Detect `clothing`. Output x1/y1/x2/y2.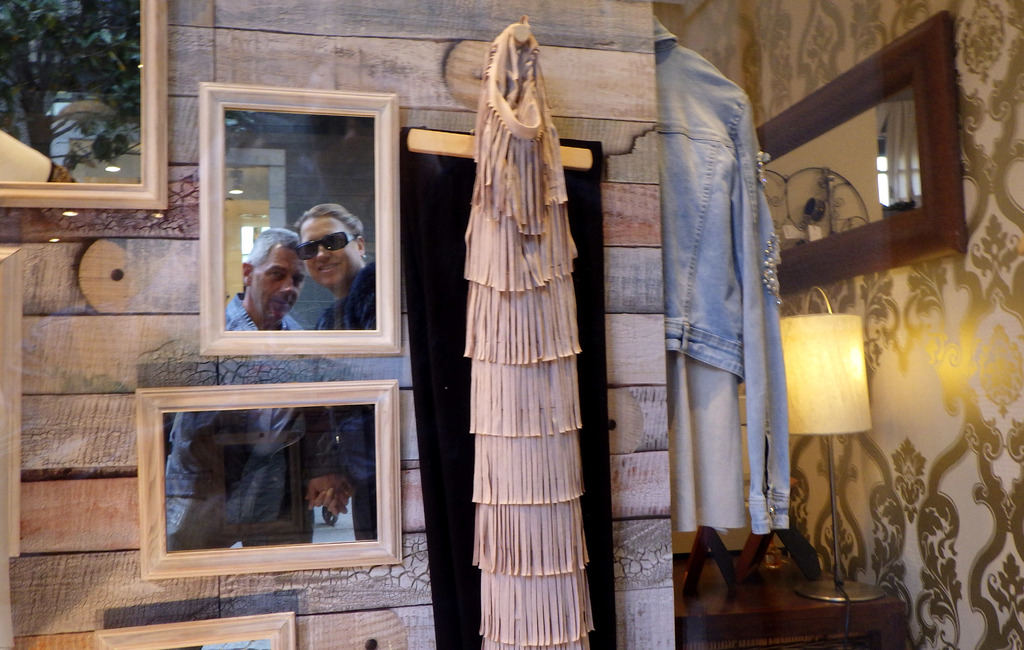
166/422/340/540.
